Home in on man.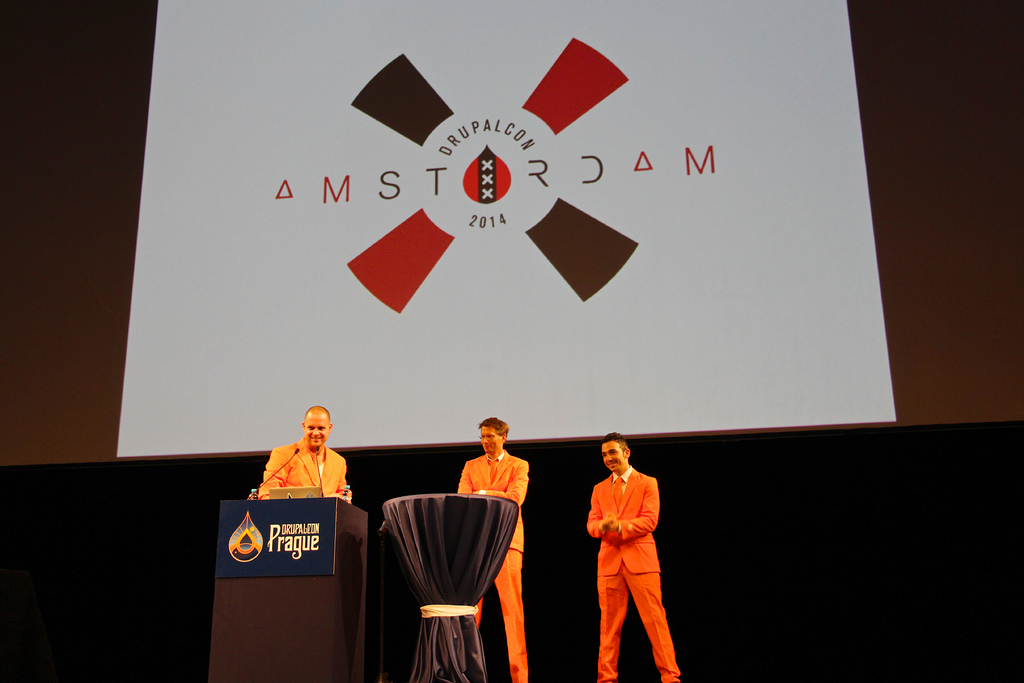
Homed in at region(454, 416, 531, 682).
